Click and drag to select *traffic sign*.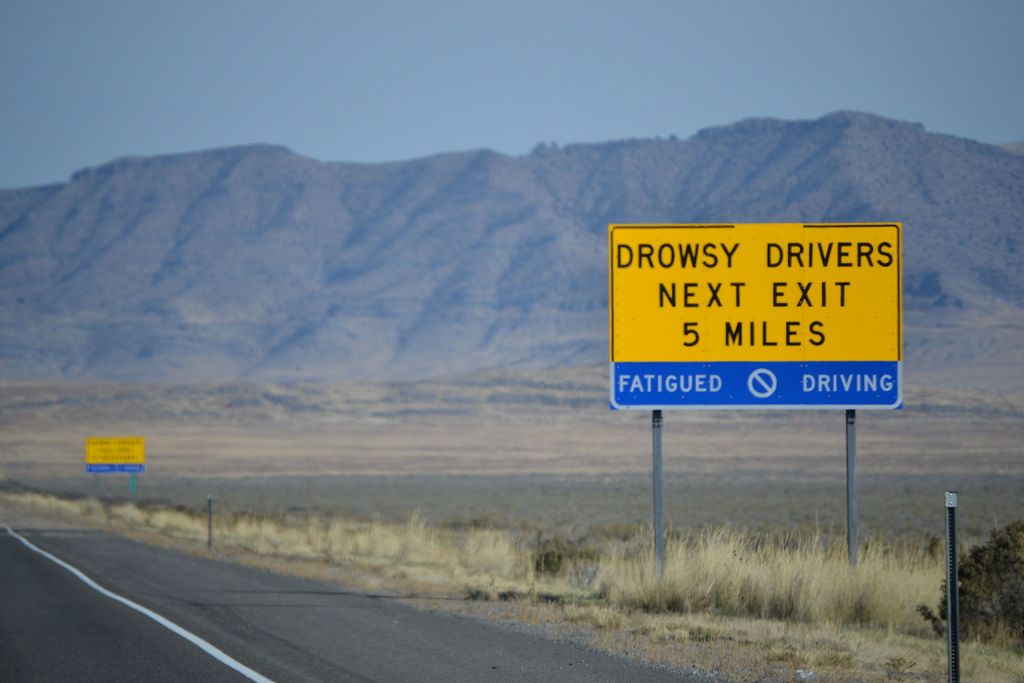
Selection: x1=609, y1=224, x2=906, y2=409.
